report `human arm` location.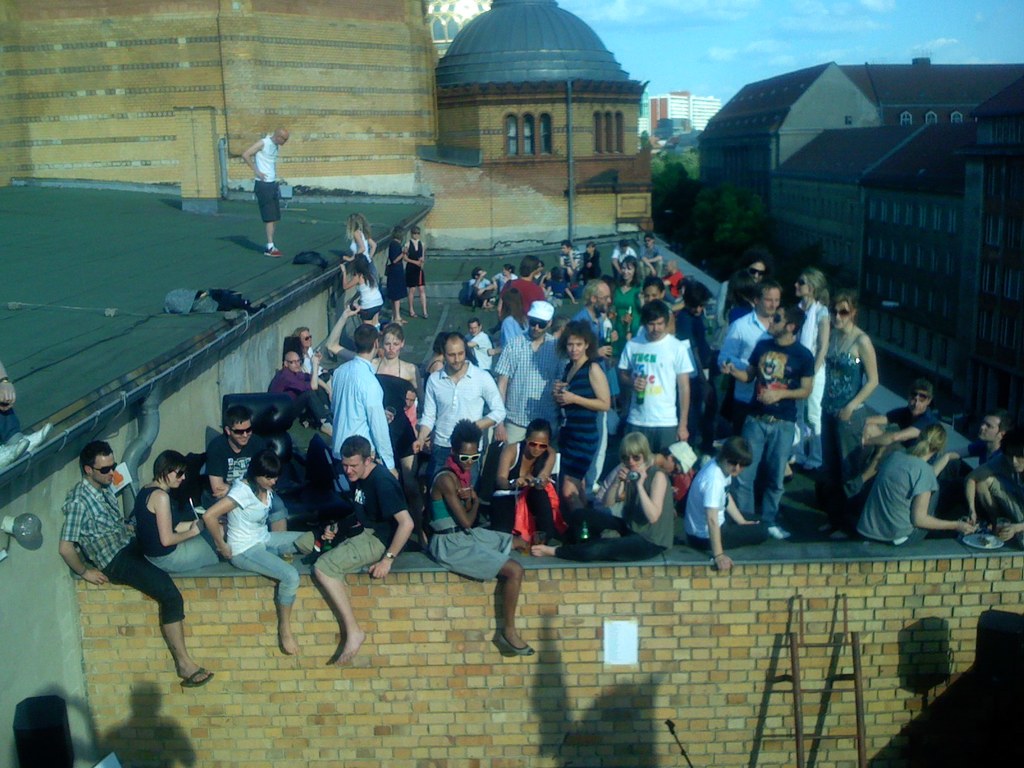
Report: box=[831, 337, 881, 421].
